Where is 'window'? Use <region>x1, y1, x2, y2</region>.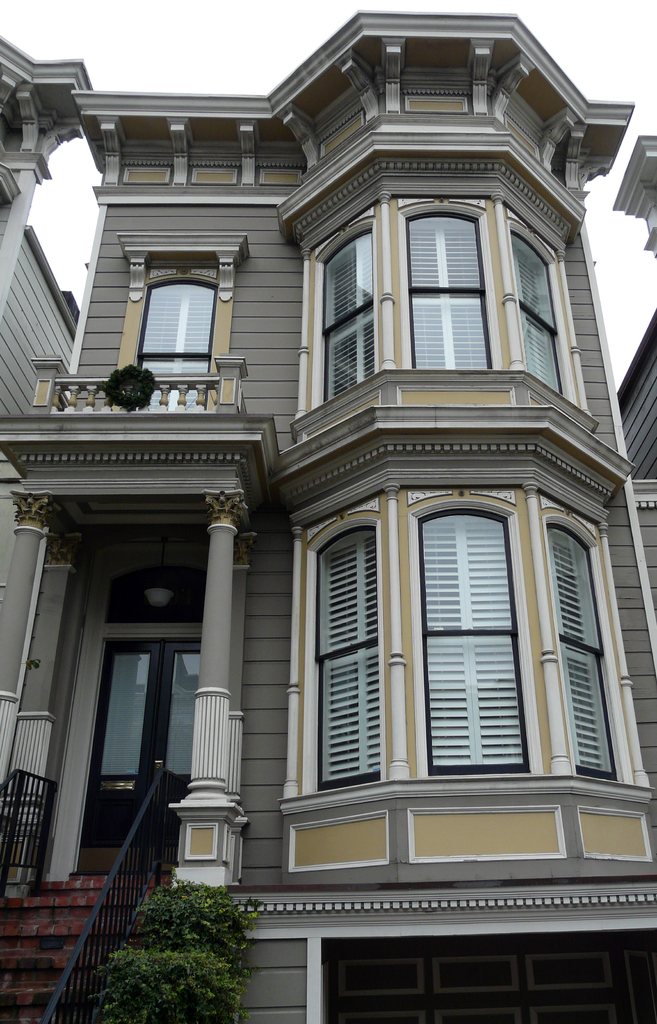
<region>115, 233, 247, 411</region>.
